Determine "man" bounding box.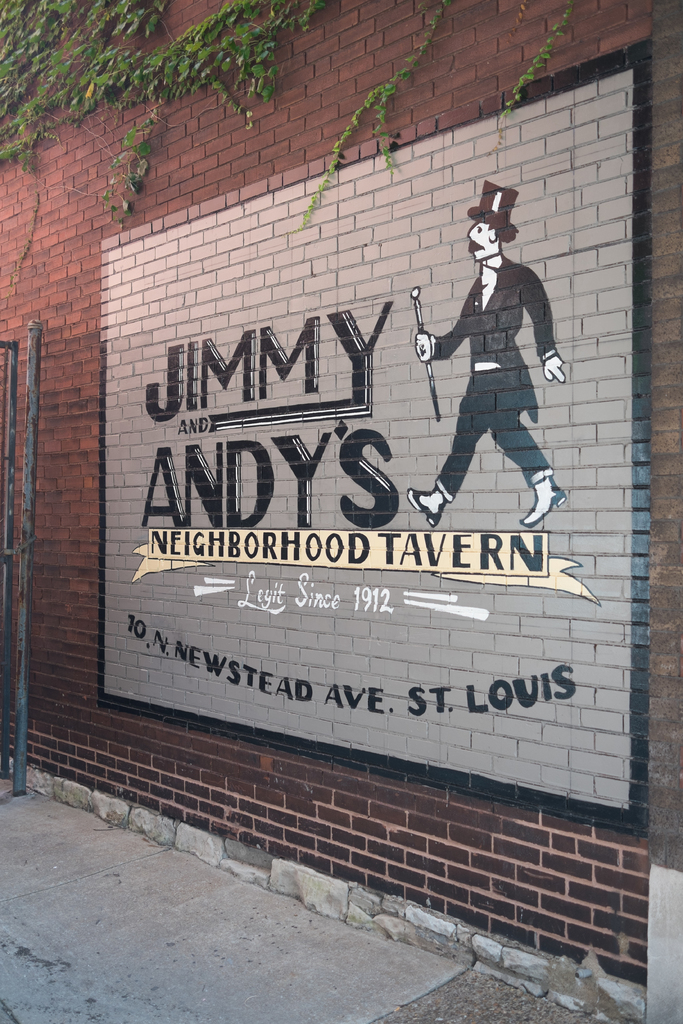
Determined: box=[420, 193, 575, 547].
